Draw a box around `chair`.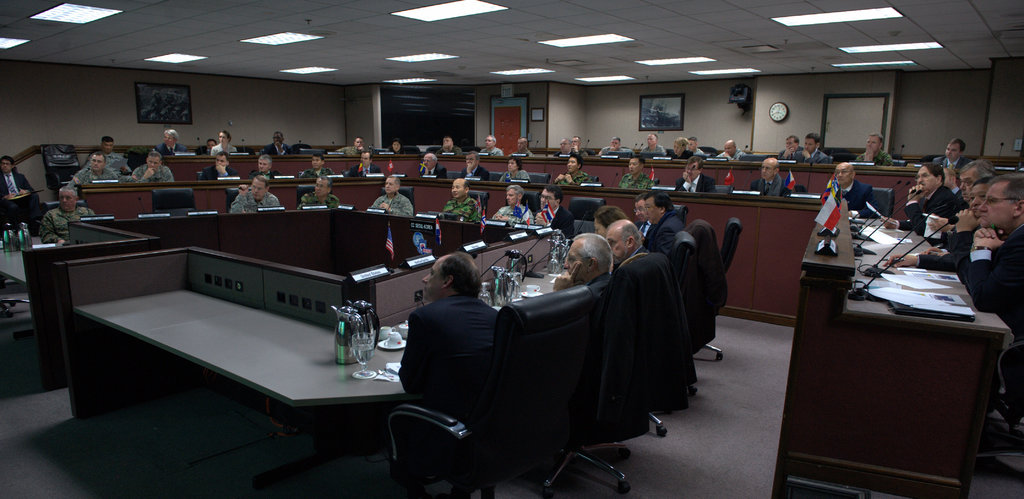
{"left": 696, "top": 146, "right": 720, "bottom": 154}.
